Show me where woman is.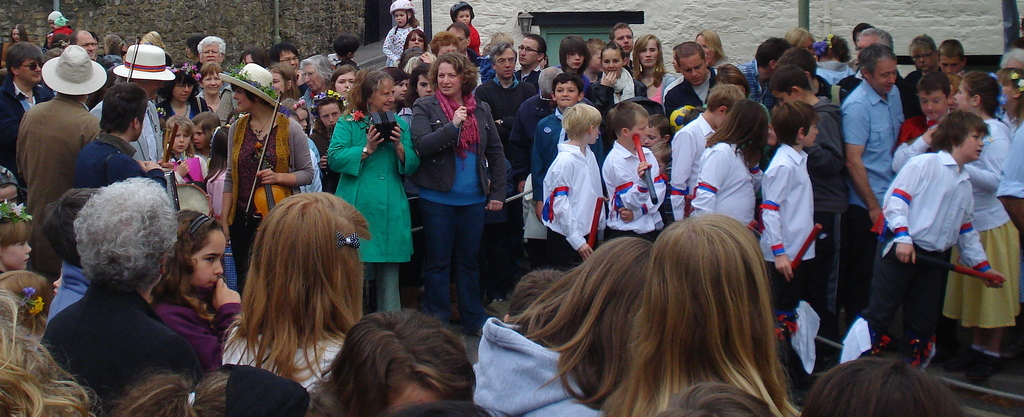
woman is at {"x1": 10, "y1": 23, "x2": 33, "y2": 44}.
